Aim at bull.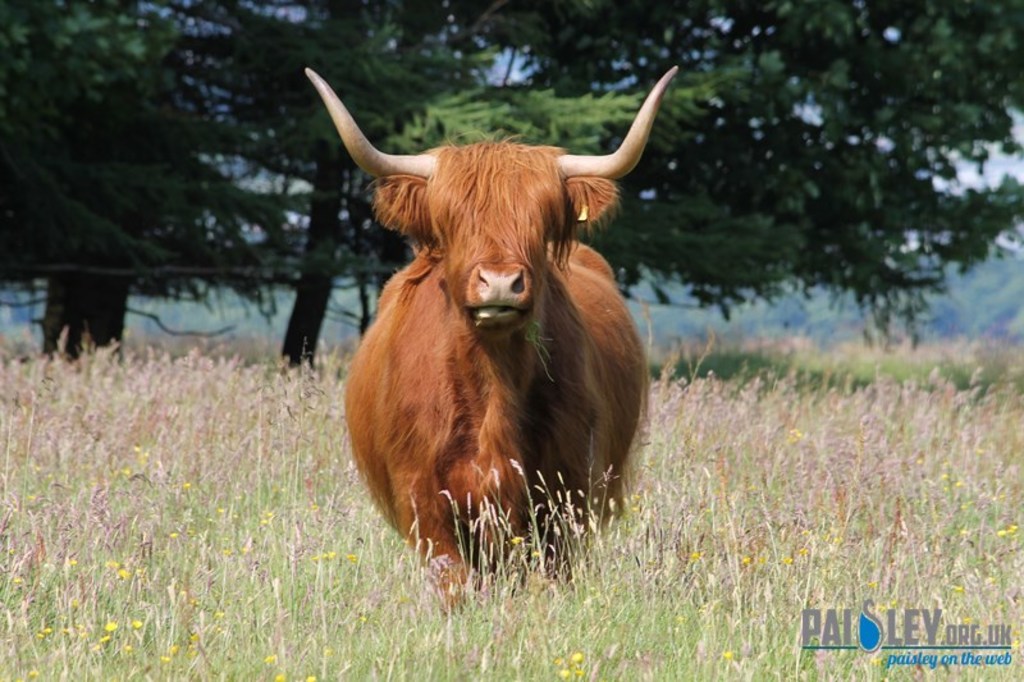
Aimed at 293:61:684:619.
